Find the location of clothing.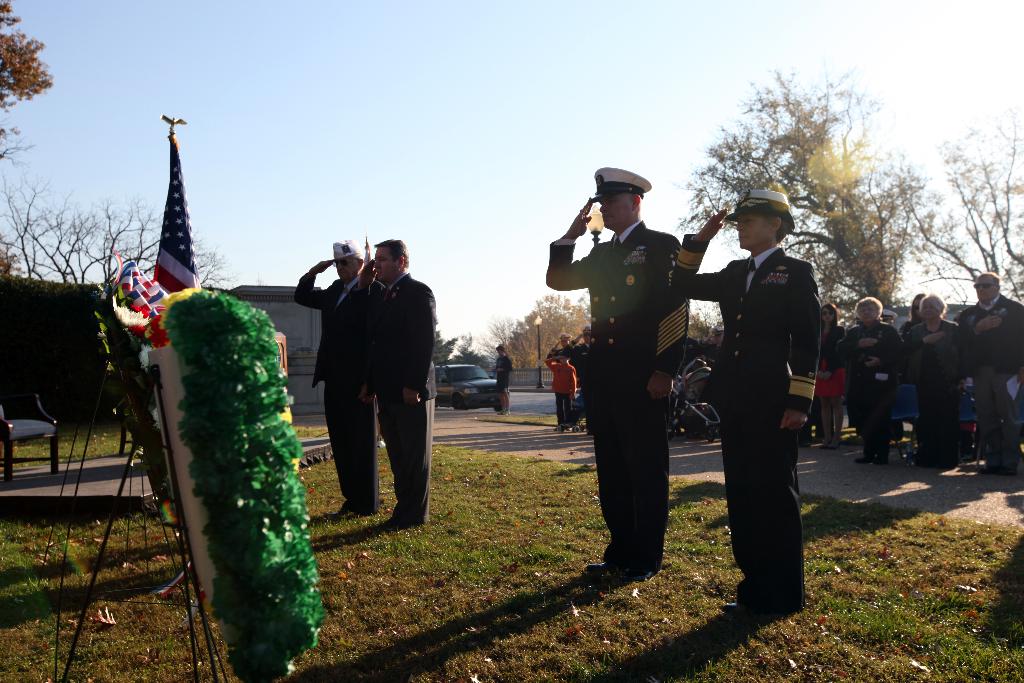
Location: crop(356, 281, 435, 524).
